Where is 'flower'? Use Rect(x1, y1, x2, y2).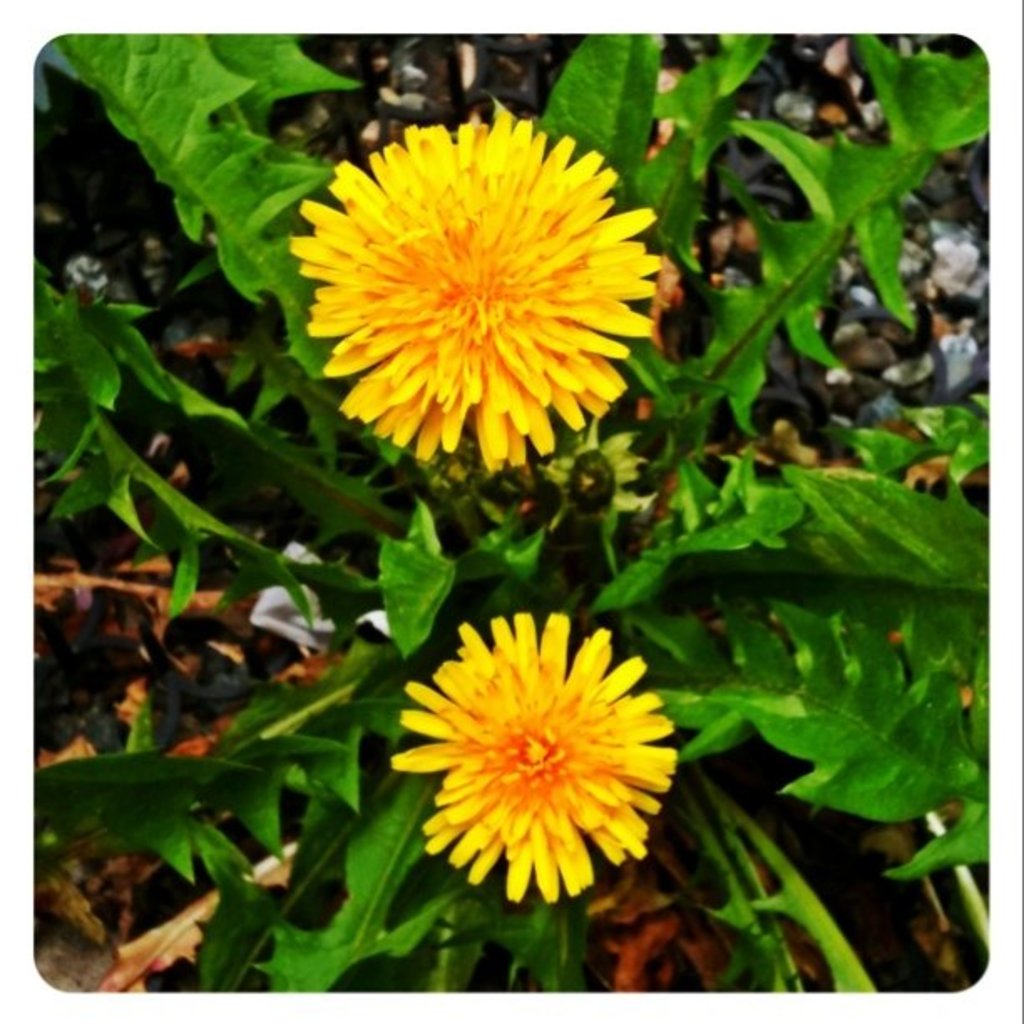
Rect(383, 601, 679, 904).
